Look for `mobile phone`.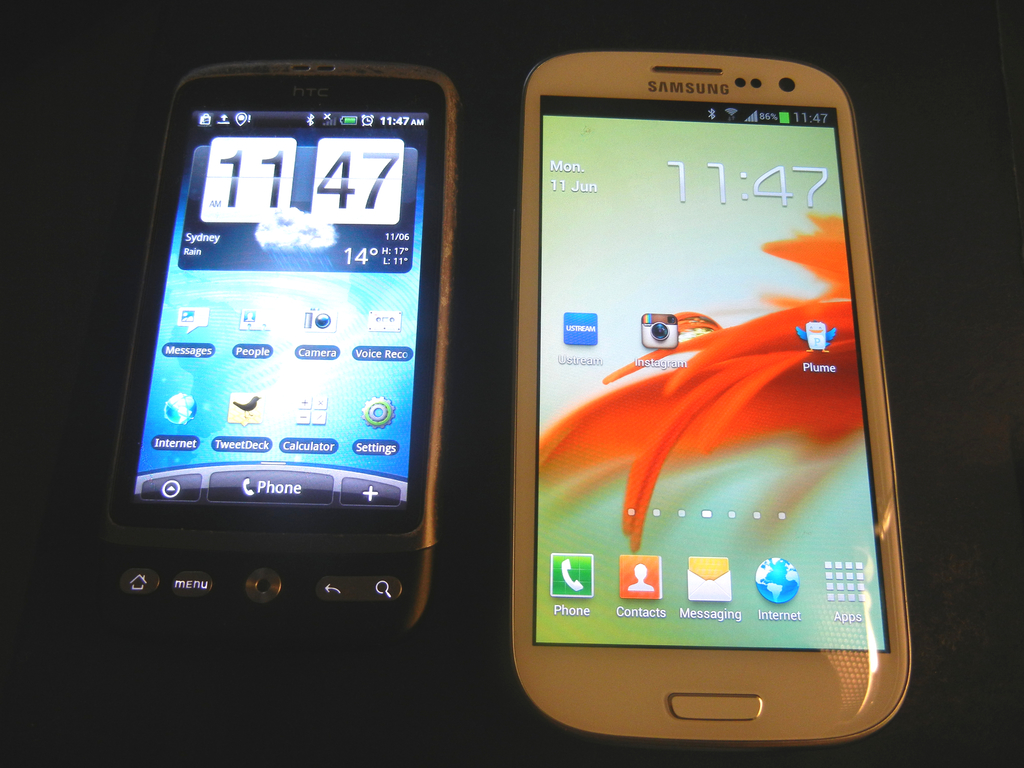
Found: (108,44,465,634).
